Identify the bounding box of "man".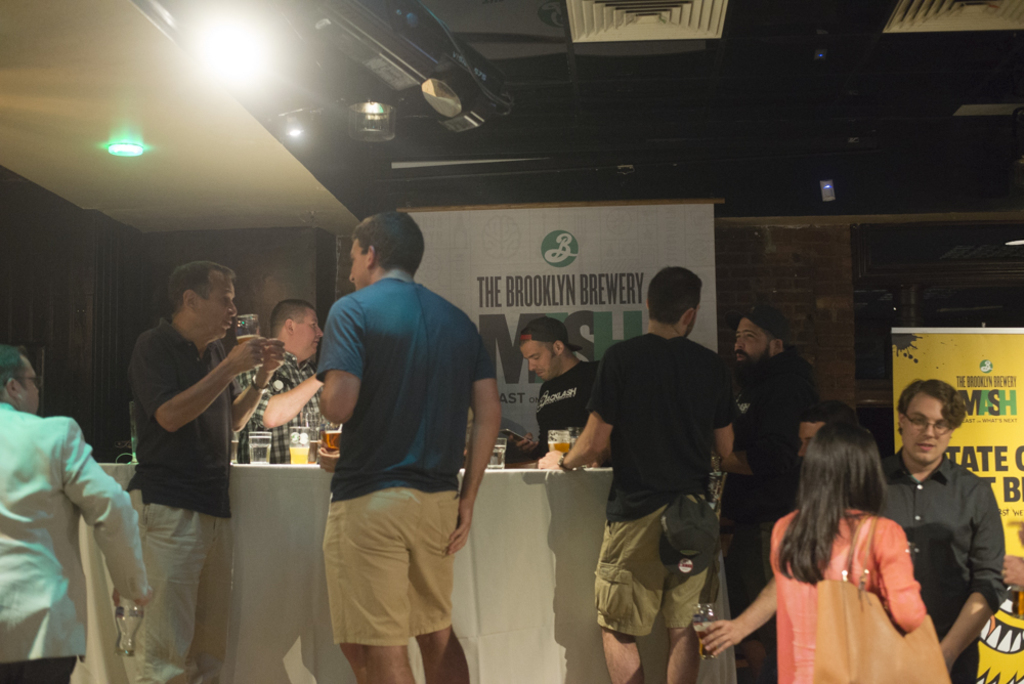
x1=226 y1=299 x2=337 y2=465.
